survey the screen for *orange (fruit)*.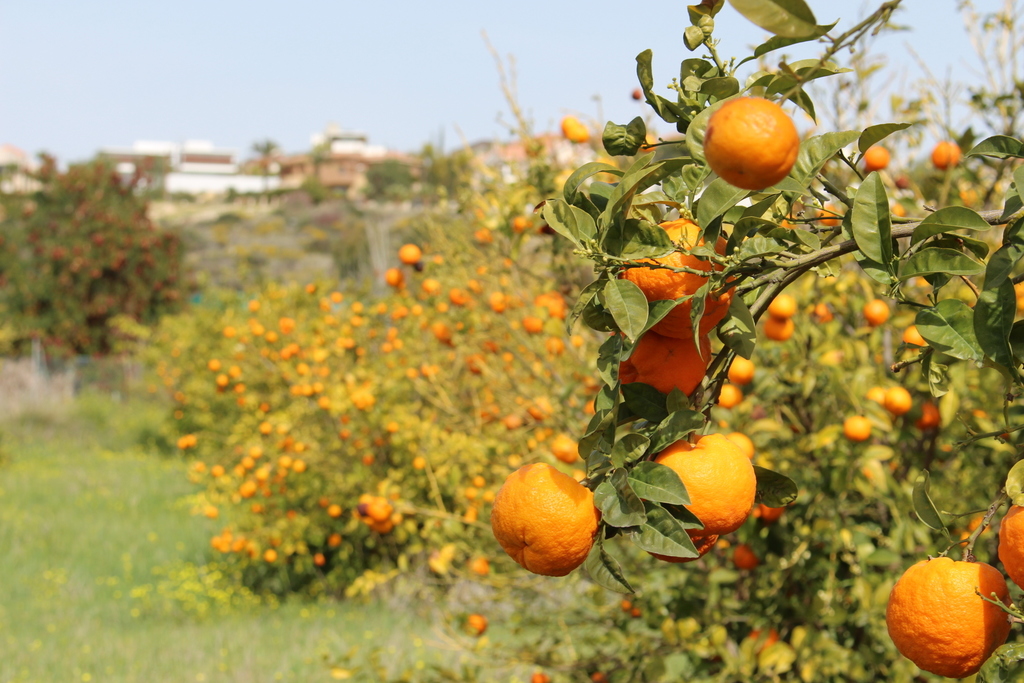
Survey found: 525/315/541/331.
